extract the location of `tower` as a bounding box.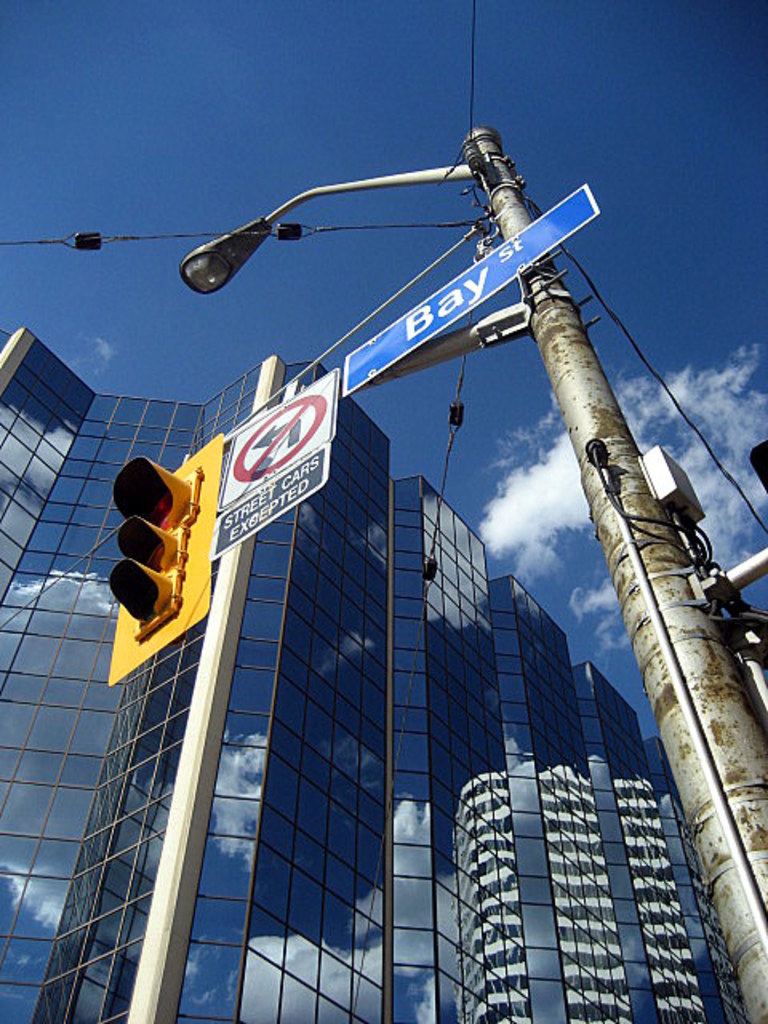
[x1=467, y1=438, x2=736, y2=978].
